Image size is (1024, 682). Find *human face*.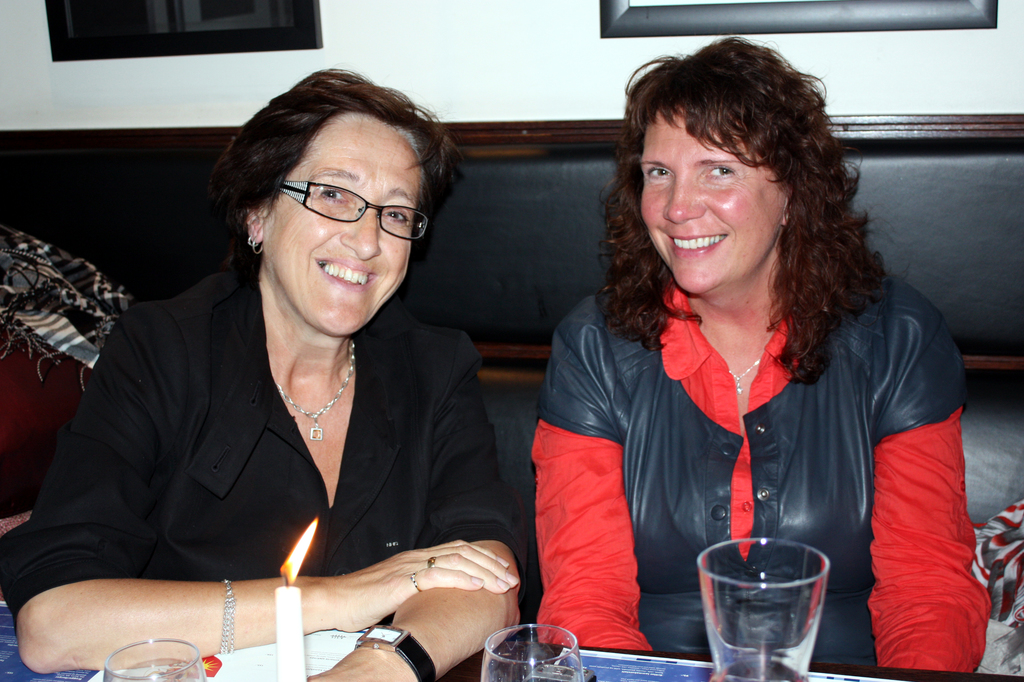
BBox(265, 110, 425, 339).
